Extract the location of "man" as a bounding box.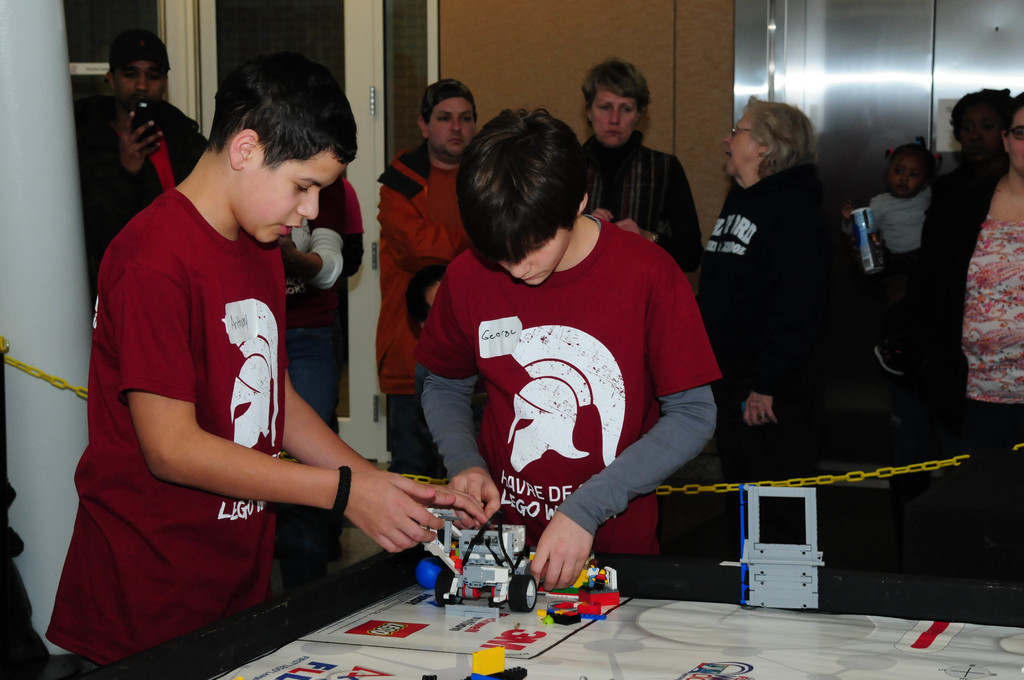
x1=383, y1=76, x2=490, y2=471.
